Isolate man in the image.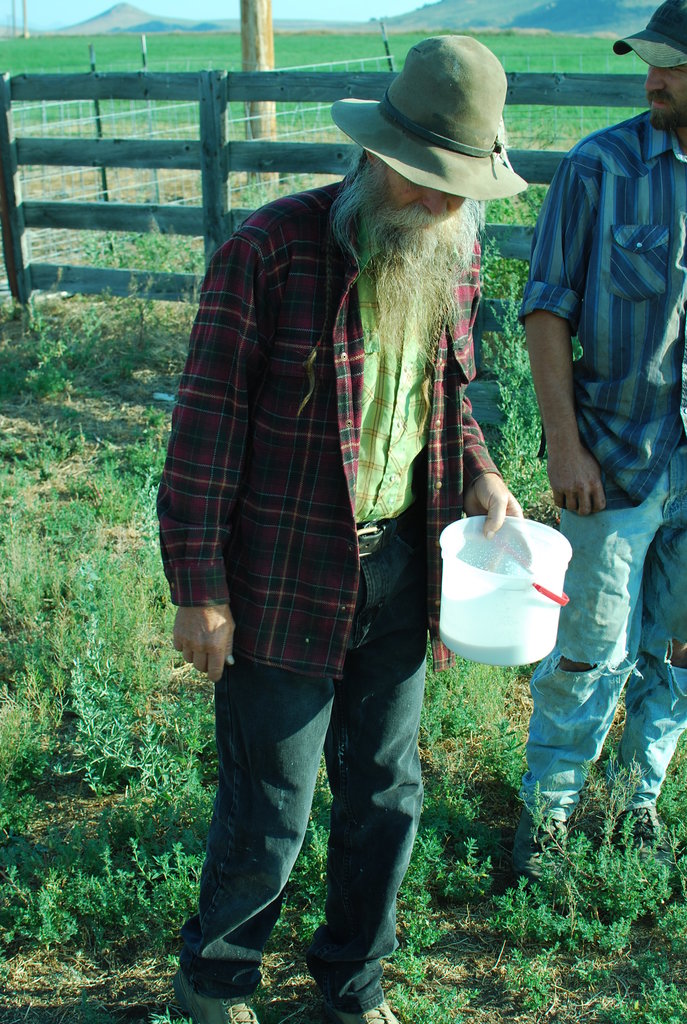
Isolated region: x1=164, y1=37, x2=521, y2=1023.
